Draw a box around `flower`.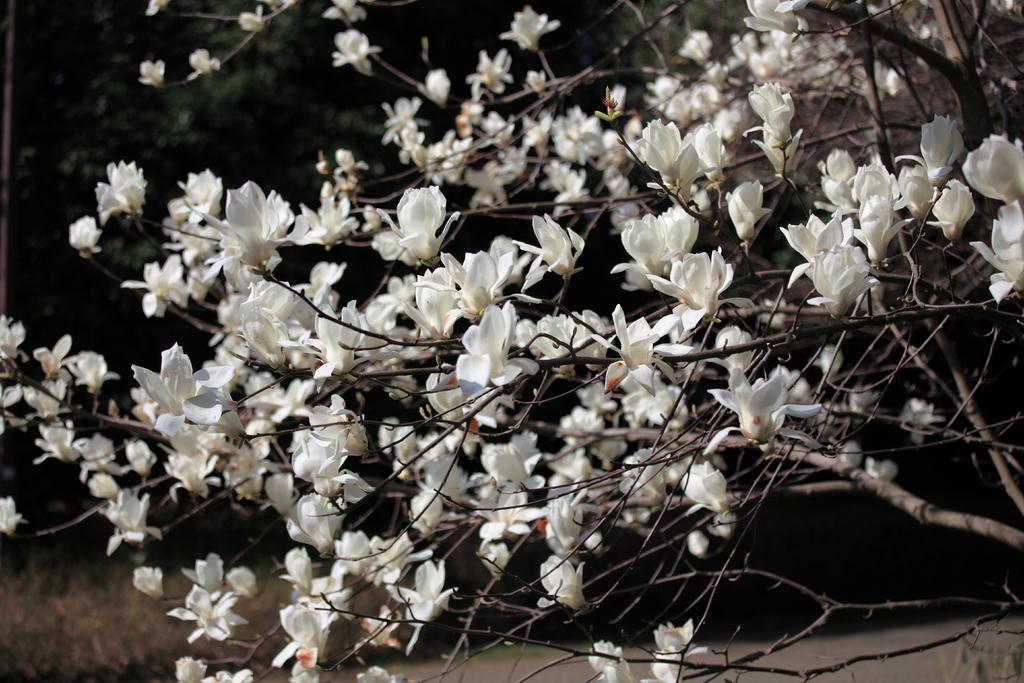
detection(72, 349, 115, 400).
